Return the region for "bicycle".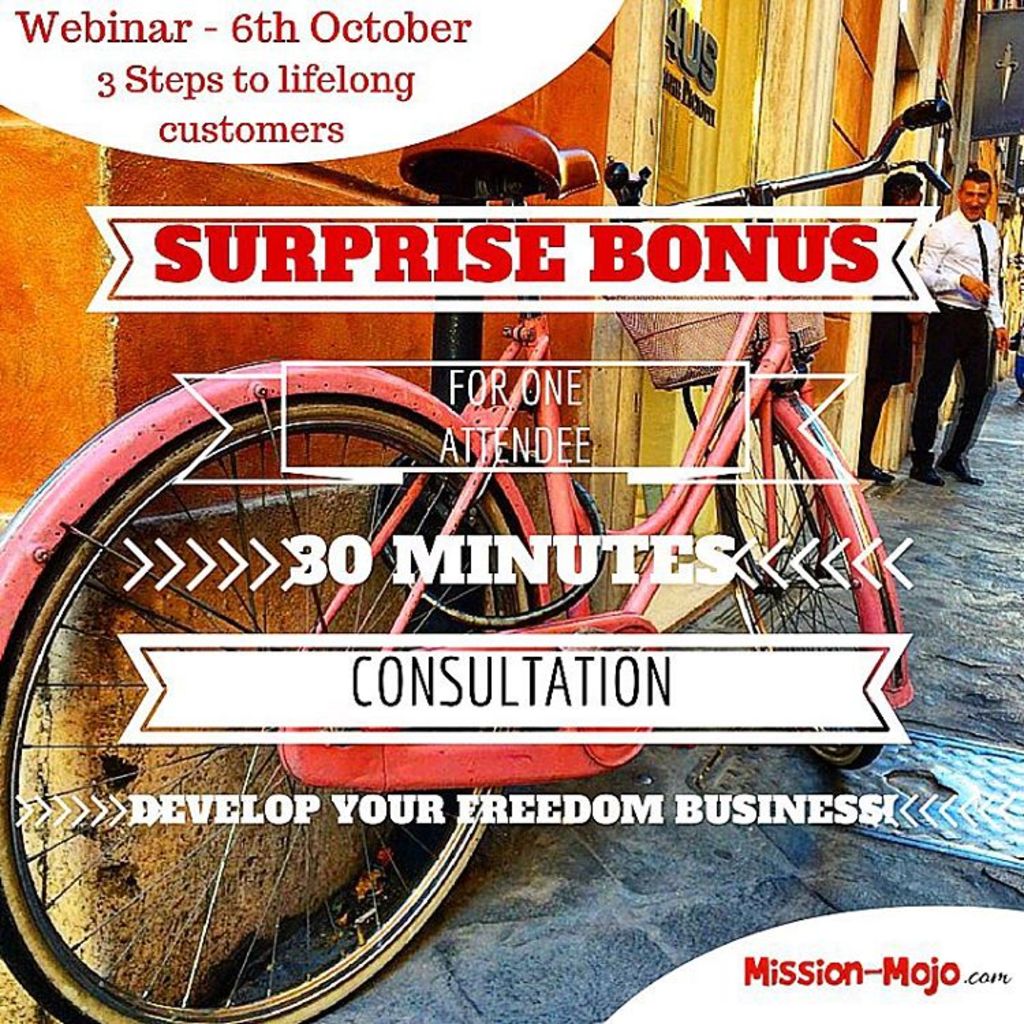
bbox(0, 115, 952, 1023).
